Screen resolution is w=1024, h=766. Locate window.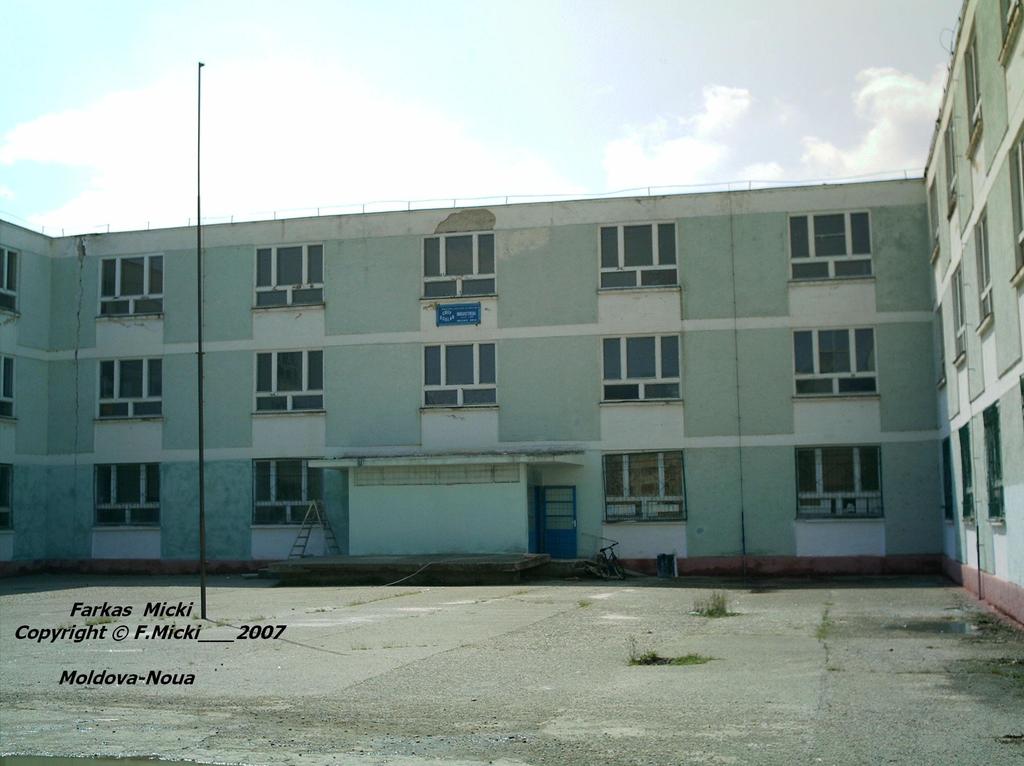
(x1=934, y1=440, x2=954, y2=523).
